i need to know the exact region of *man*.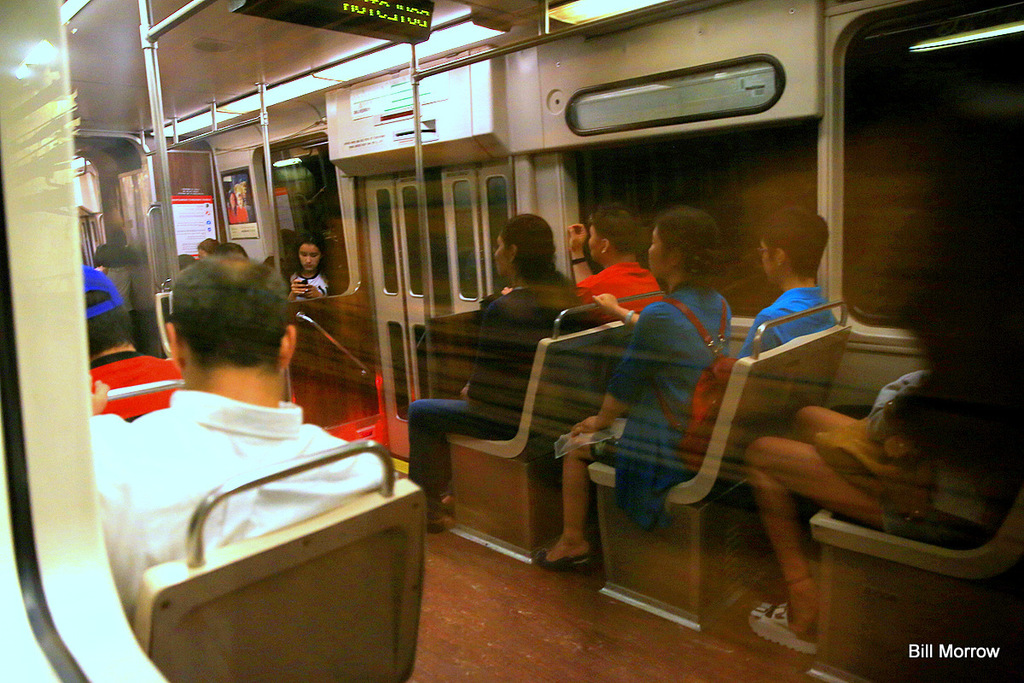
Region: x1=732, y1=209, x2=843, y2=369.
